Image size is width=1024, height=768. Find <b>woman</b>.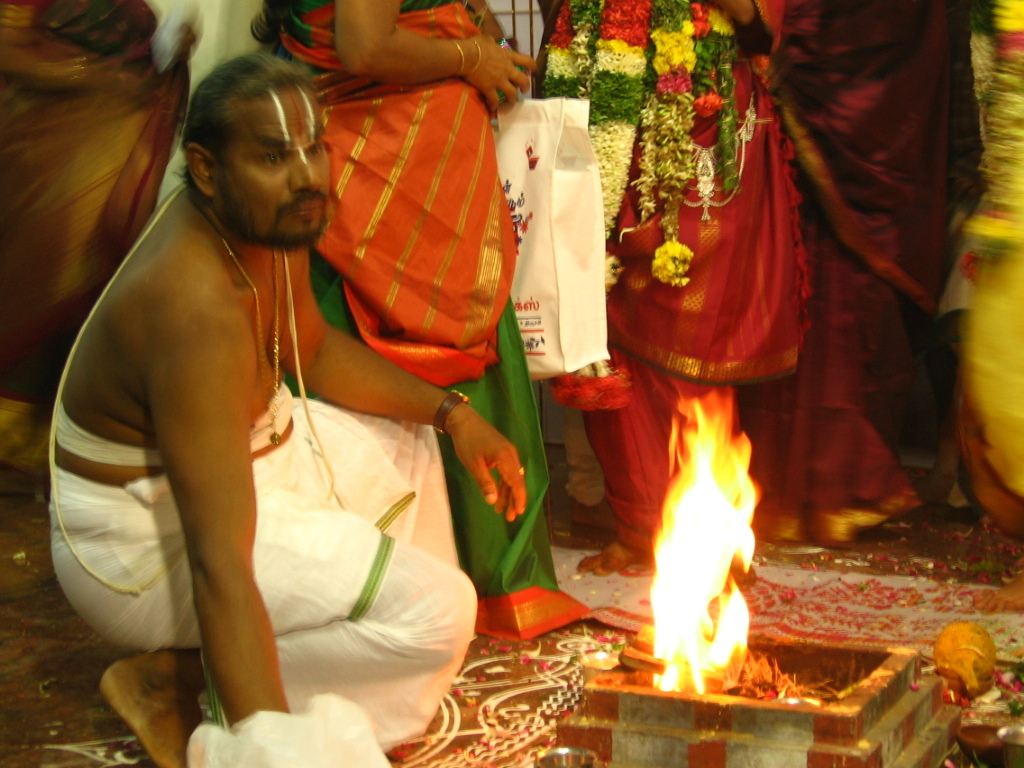
x1=24, y1=32, x2=434, y2=754.
